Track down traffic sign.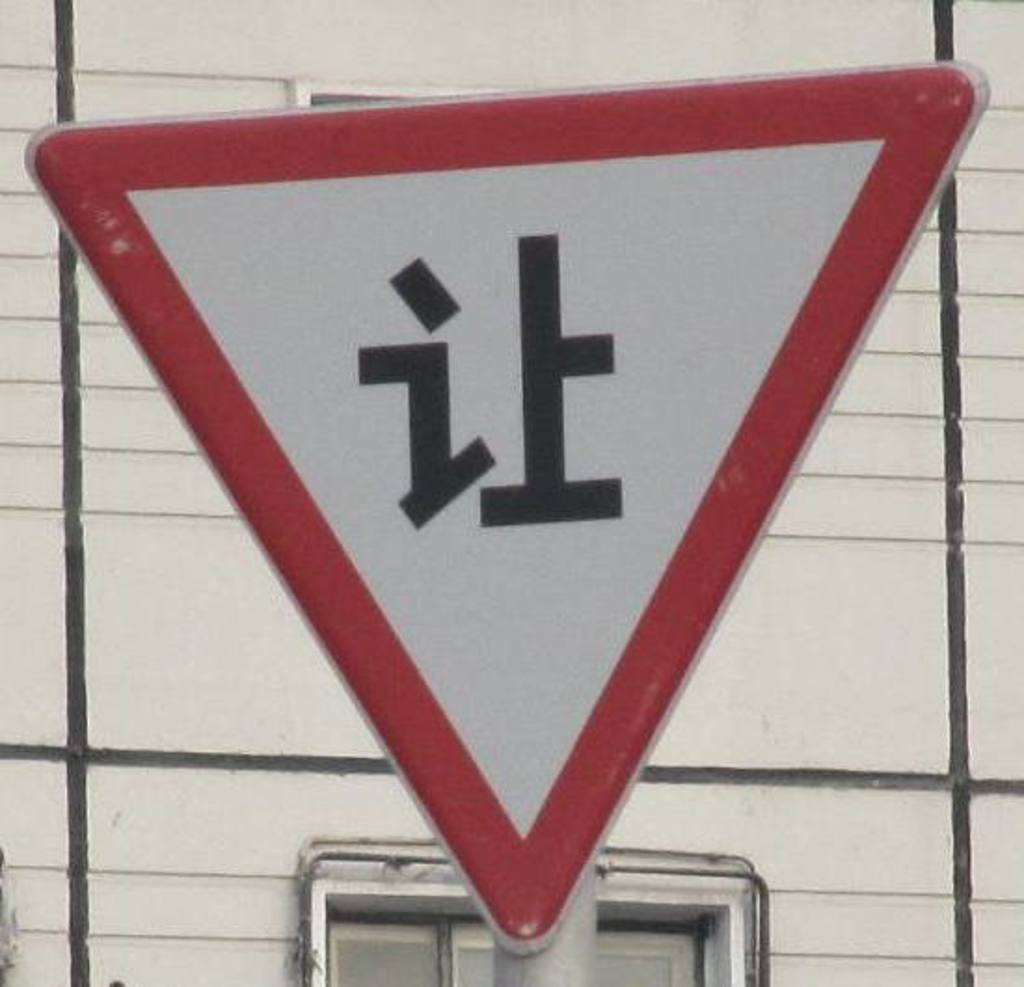
Tracked to box=[17, 50, 989, 955].
